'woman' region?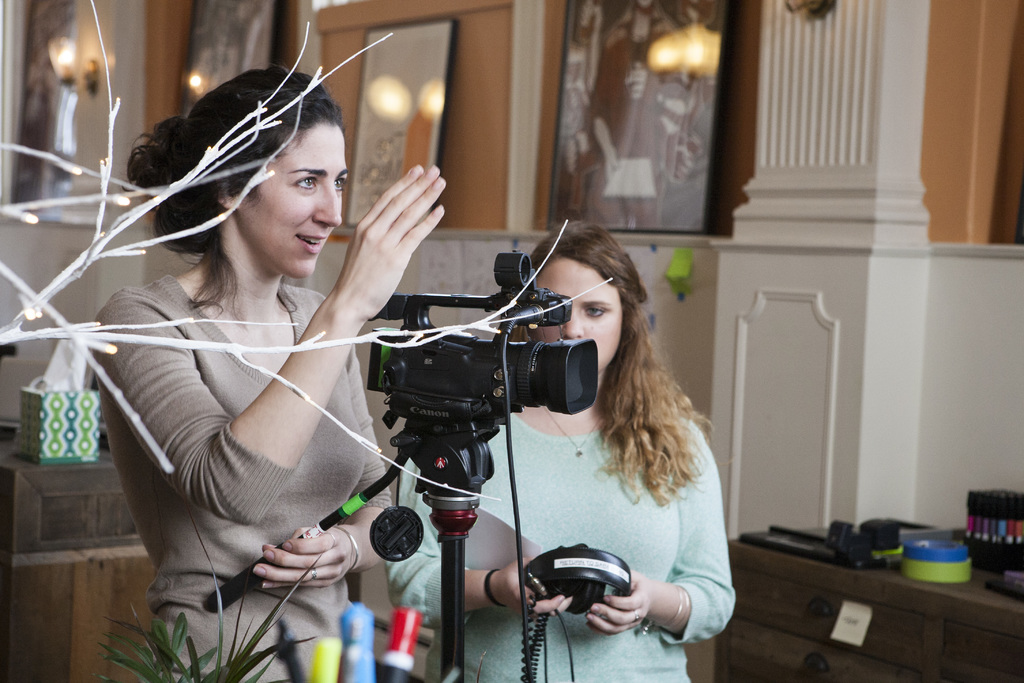
83, 73, 431, 645
